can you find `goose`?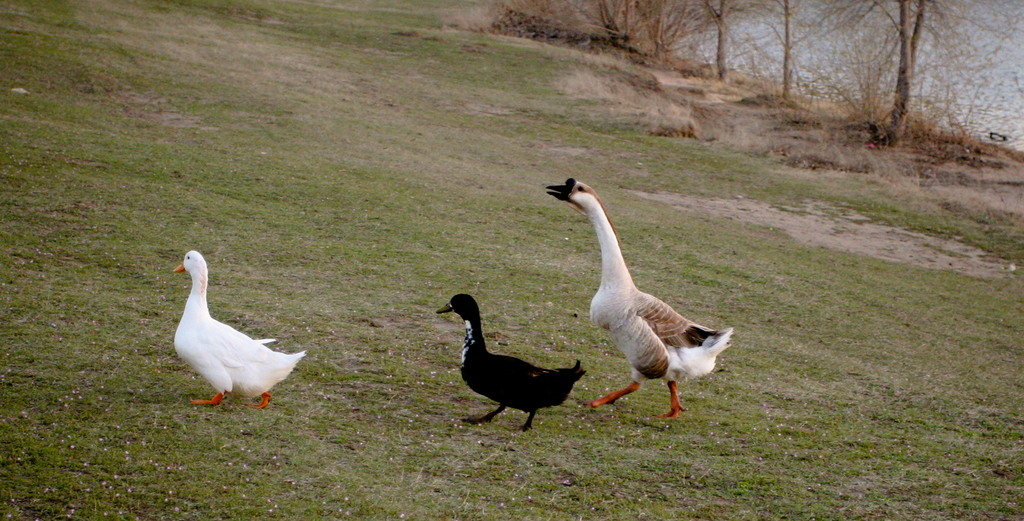
Yes, bounding box: [left=433, top=295, right=585, bottom=434].
